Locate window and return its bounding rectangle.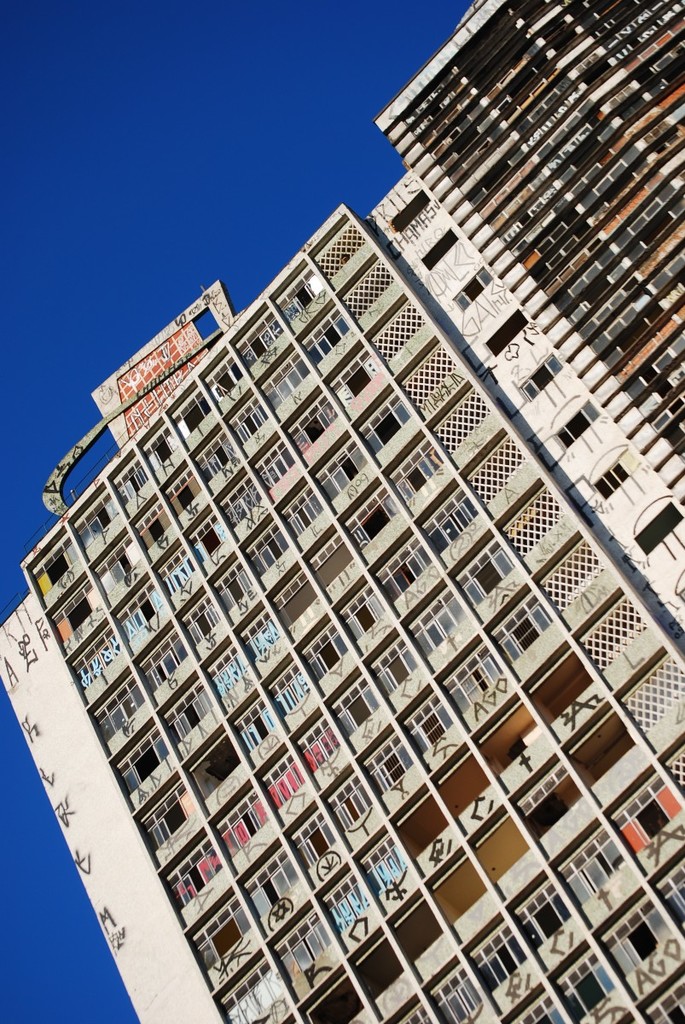
(left=161, top=679, right=218, bottom=748).
